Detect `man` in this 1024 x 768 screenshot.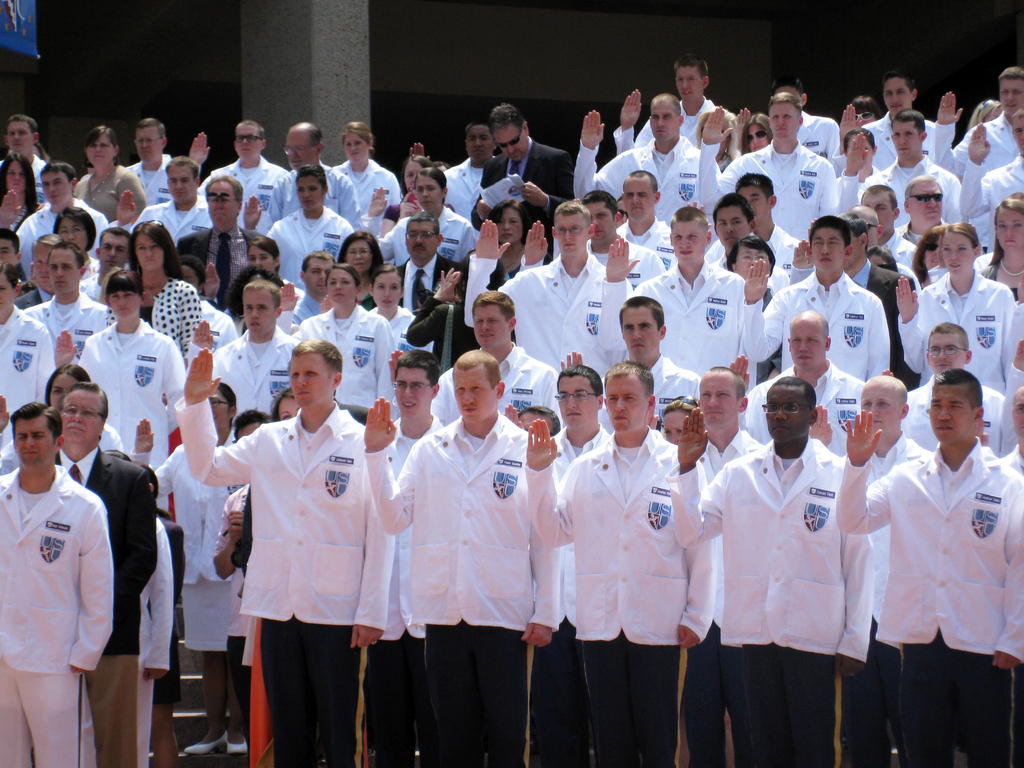
Detection: x1=687 y1=364 x2=770 y2=767.
